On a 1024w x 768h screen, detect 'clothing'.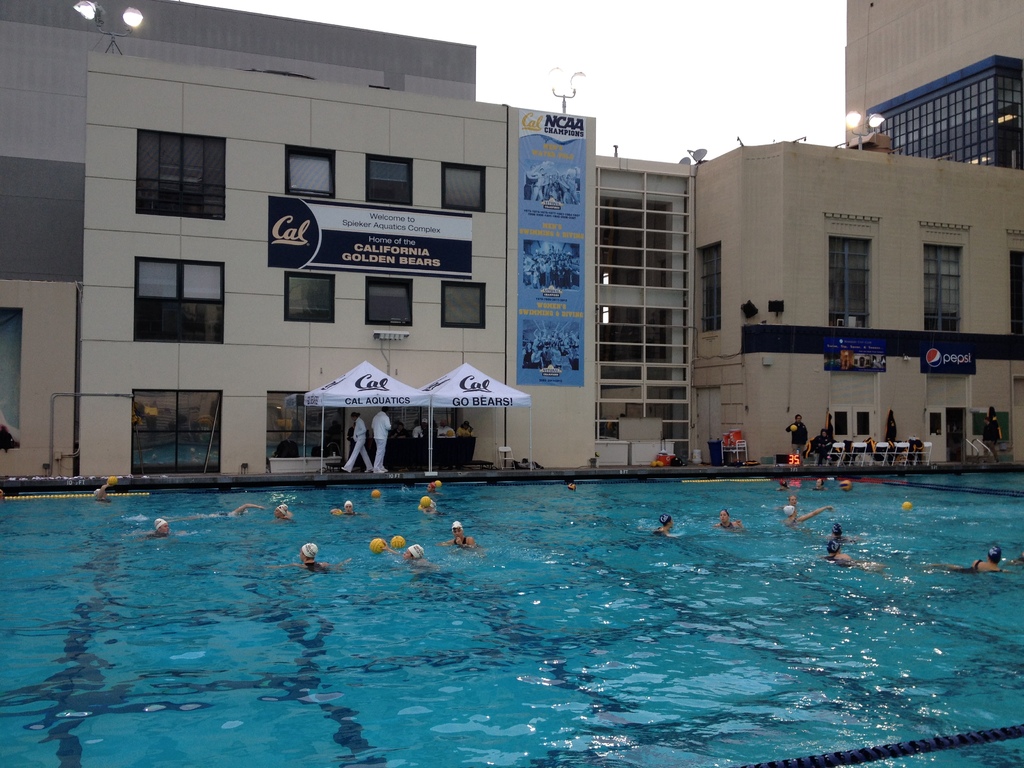
bbox(342, 416, 374, 471).
